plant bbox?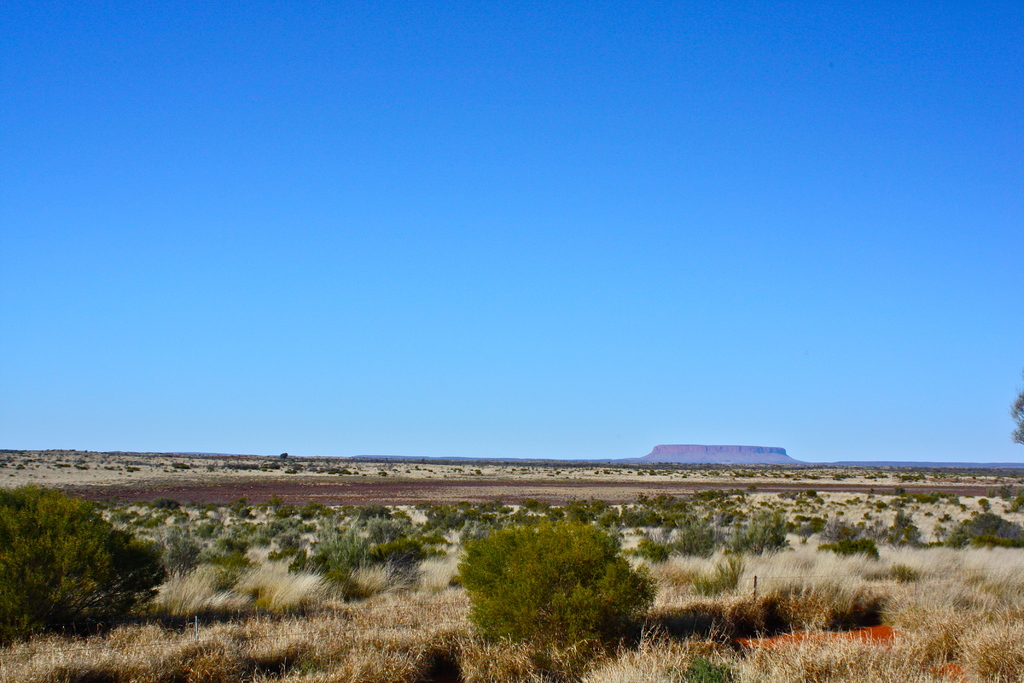
[884,503,928,549]
